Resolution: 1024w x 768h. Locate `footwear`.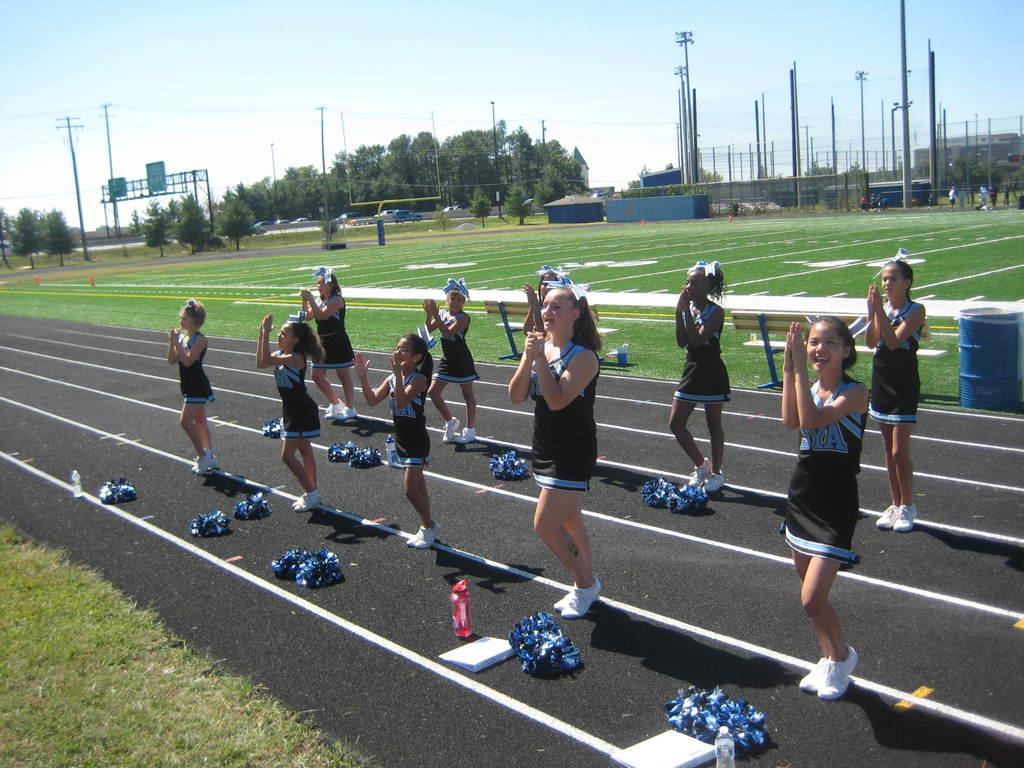
877, 506, 895, 529.
